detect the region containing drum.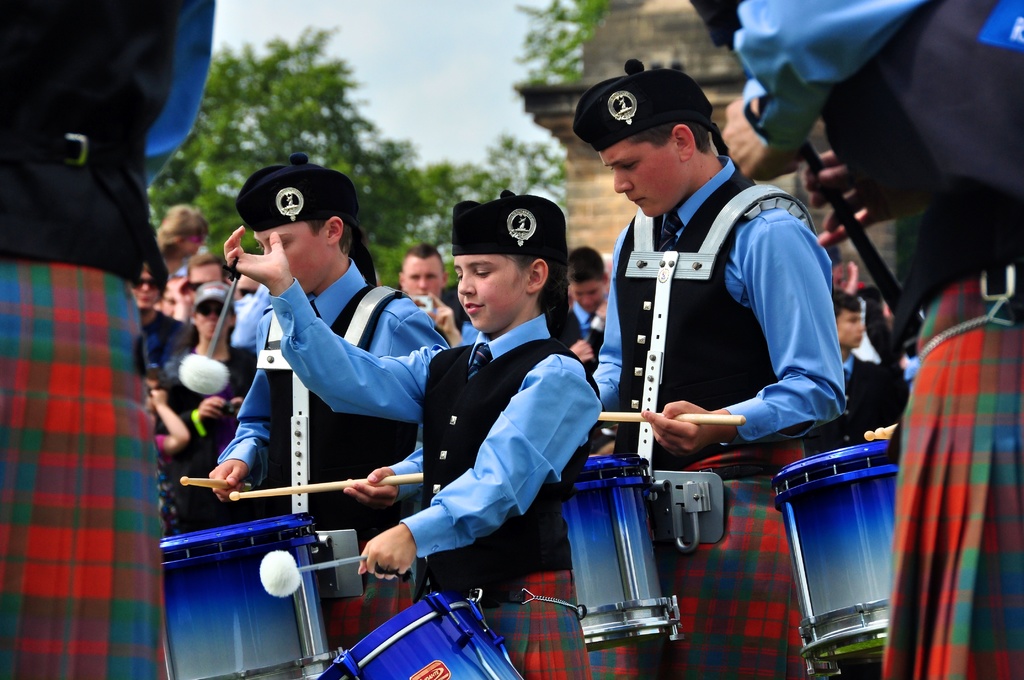
{"left": 305, "top": 588, "right": 529, "bottom": 679}.
